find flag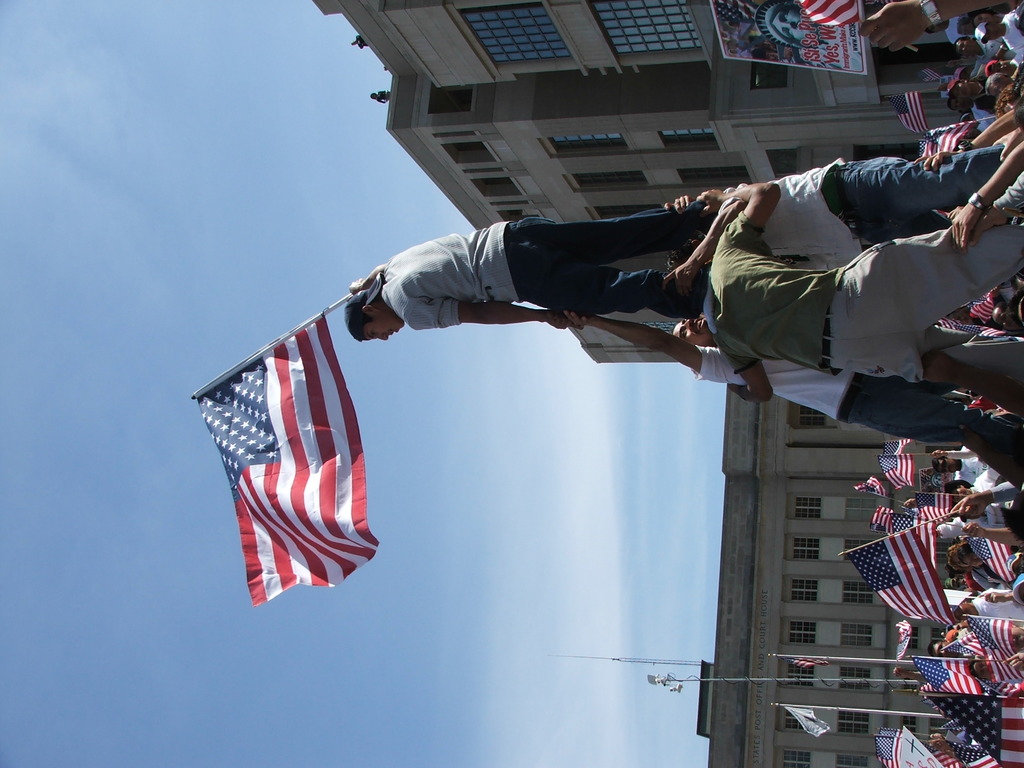
select_region(847, 471, 881, 492)
